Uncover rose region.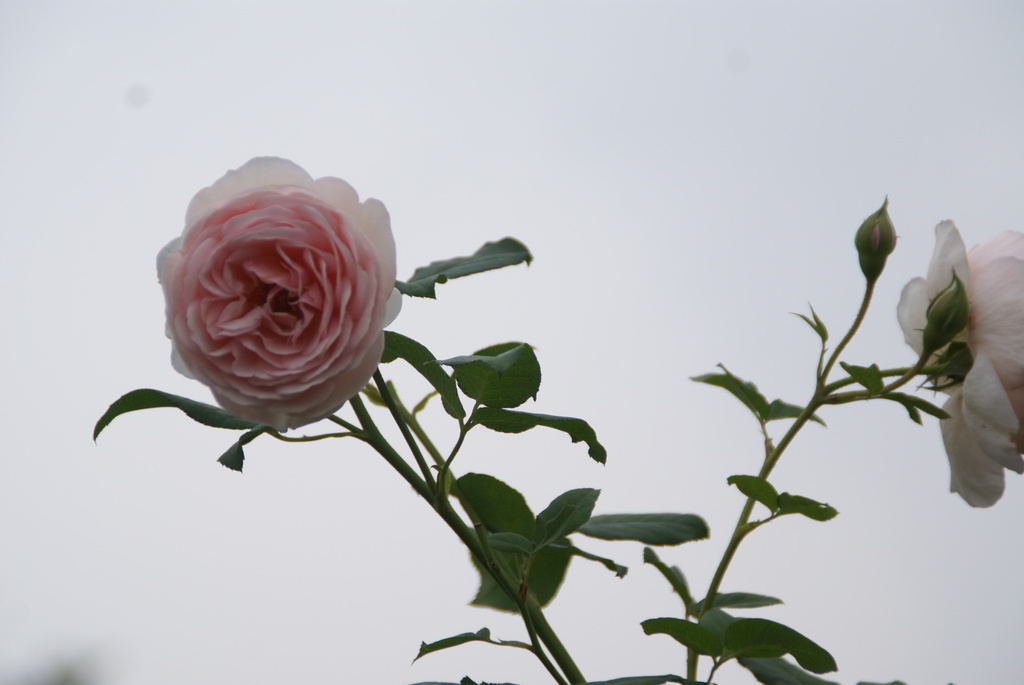
Uncovered: x1=156, y1=151, x2=406, y2=439.
